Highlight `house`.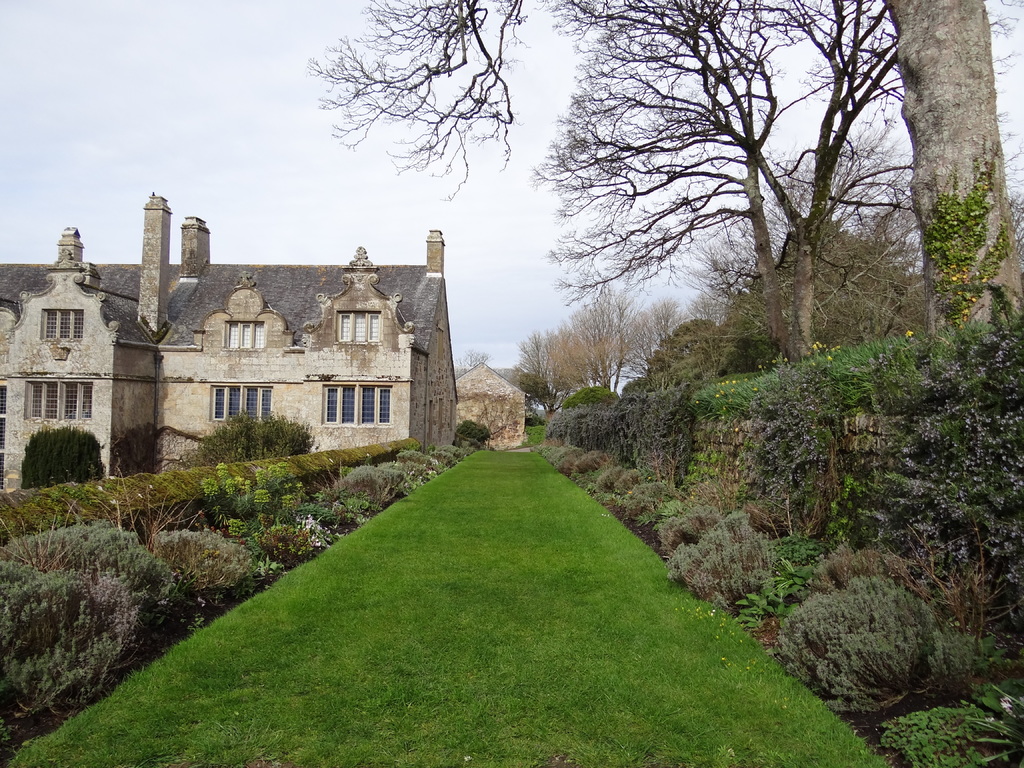
Highlighted region: 0 180 527 520.
